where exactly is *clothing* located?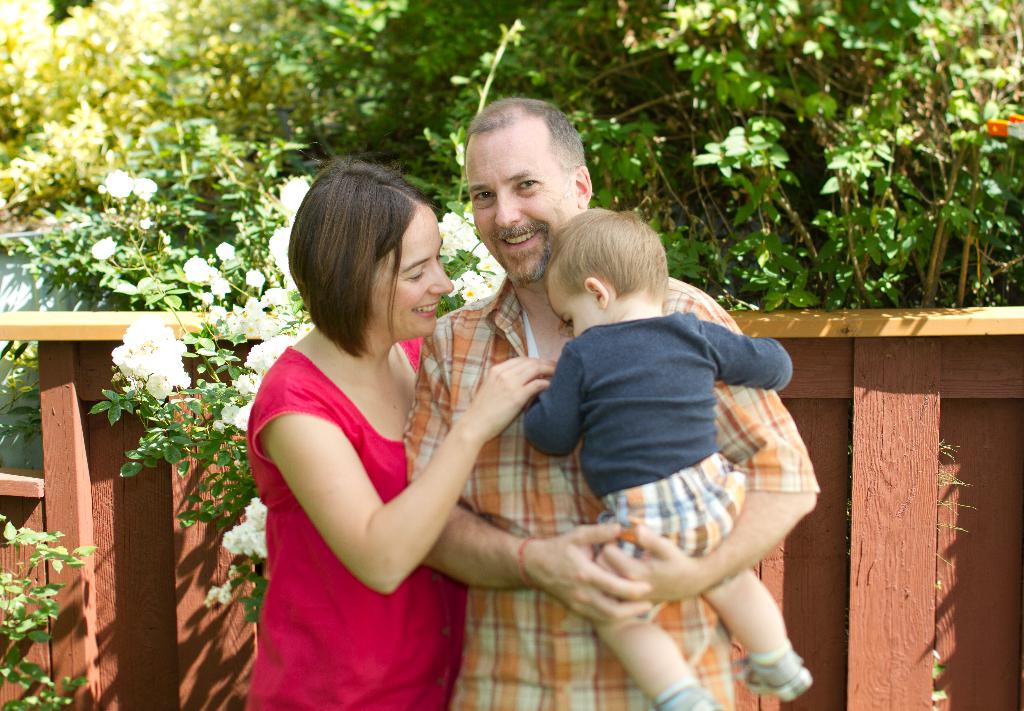
Its bounding box is [x1=522, y1=310, x2=804, y2=599].
